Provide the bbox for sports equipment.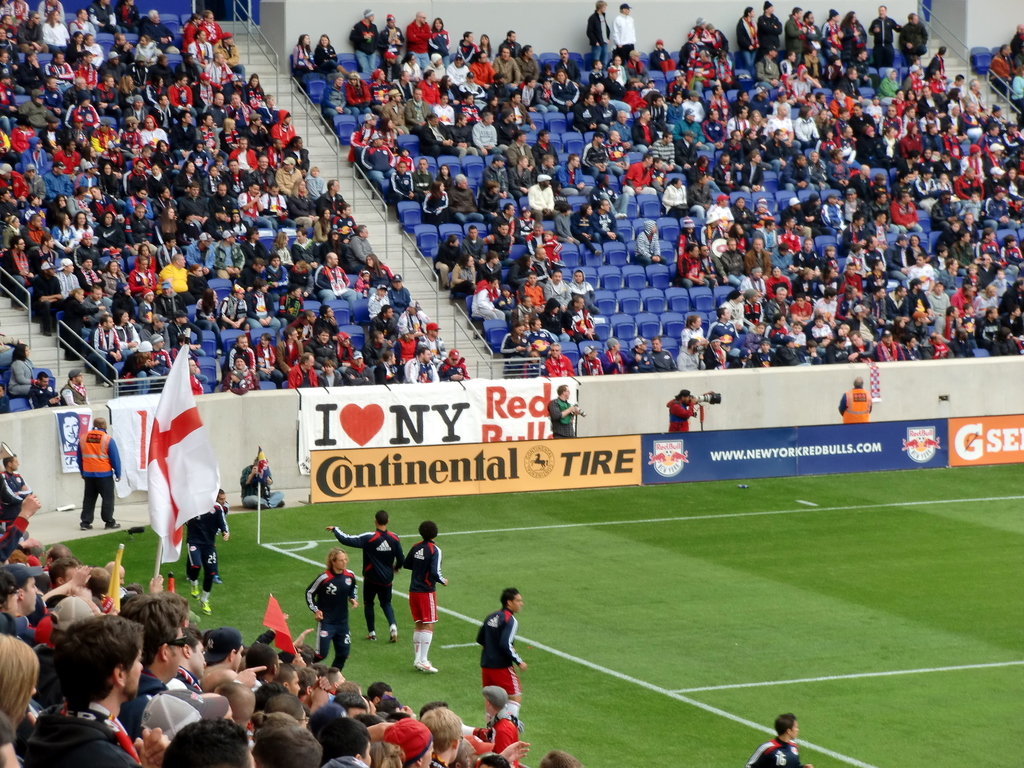
bbox=(413, 659, 440, 676).
